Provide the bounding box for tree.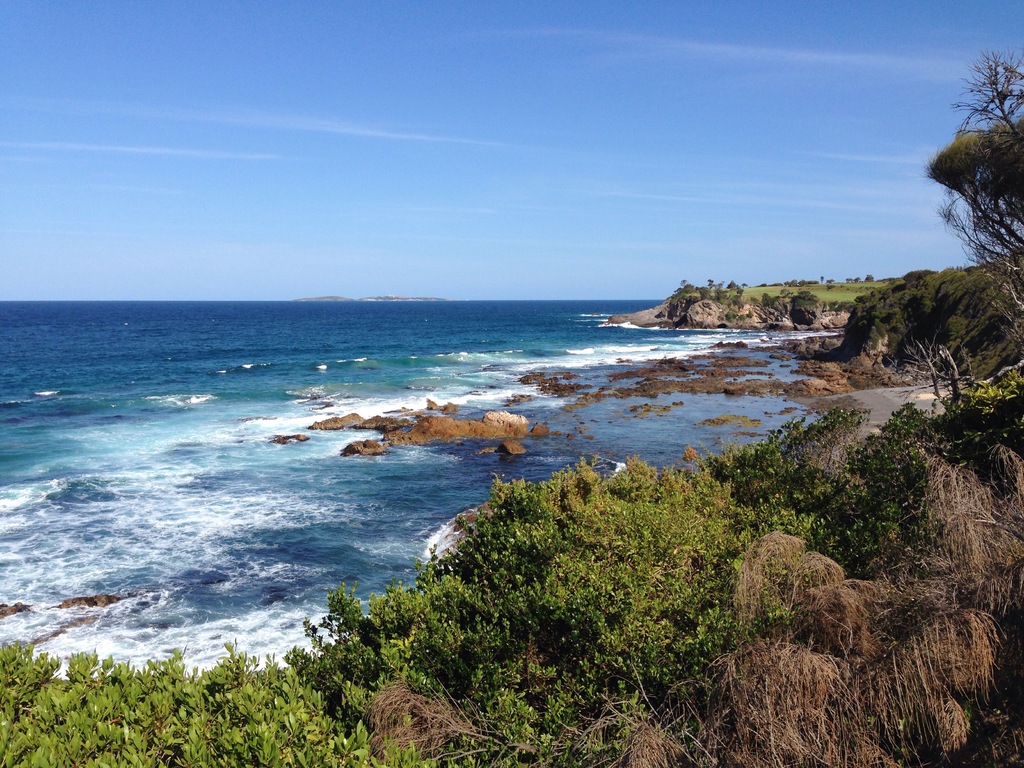
800,283,808,287.
